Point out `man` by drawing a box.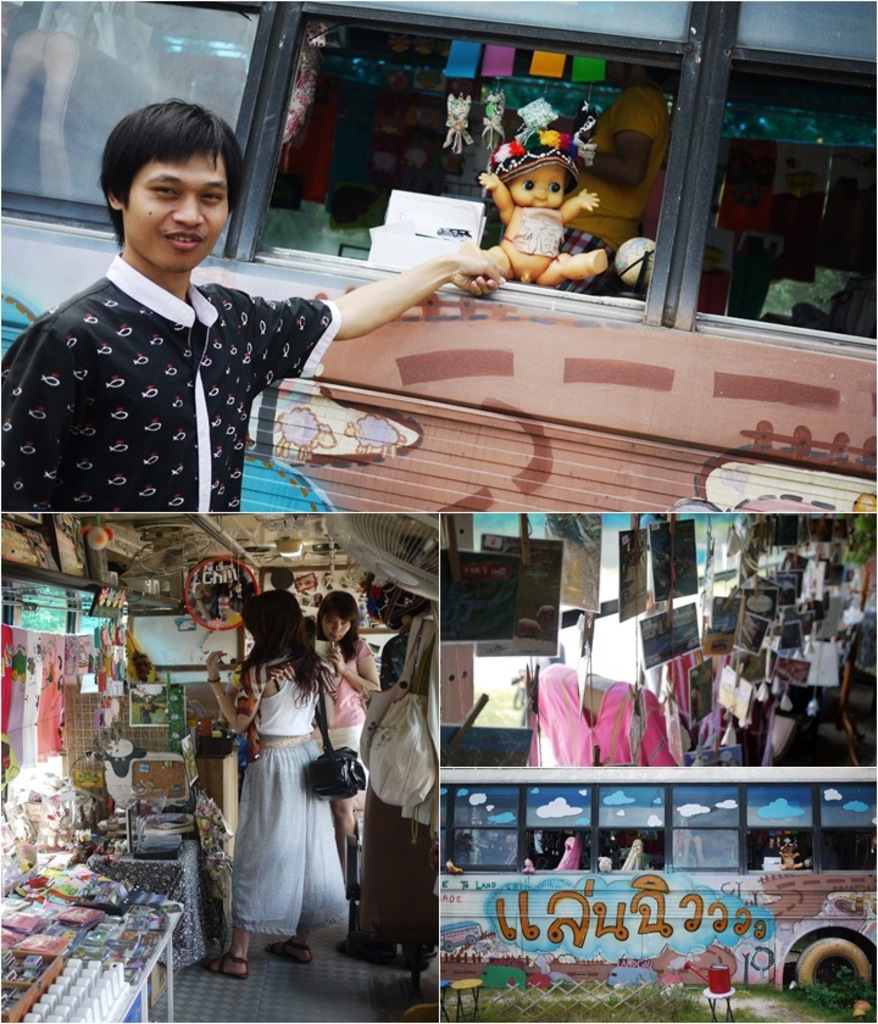
select_region(50, 135, 468, 496).
